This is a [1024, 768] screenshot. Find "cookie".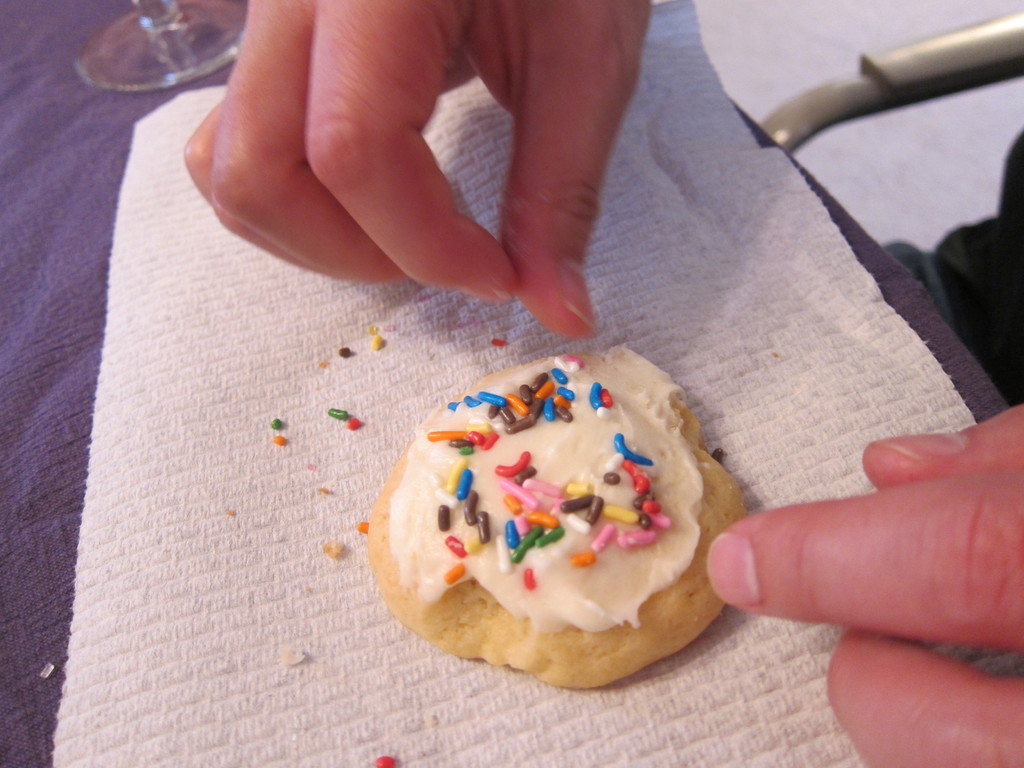
Bounding box: <bbox>358, 344, 758, 696</bbox>.
